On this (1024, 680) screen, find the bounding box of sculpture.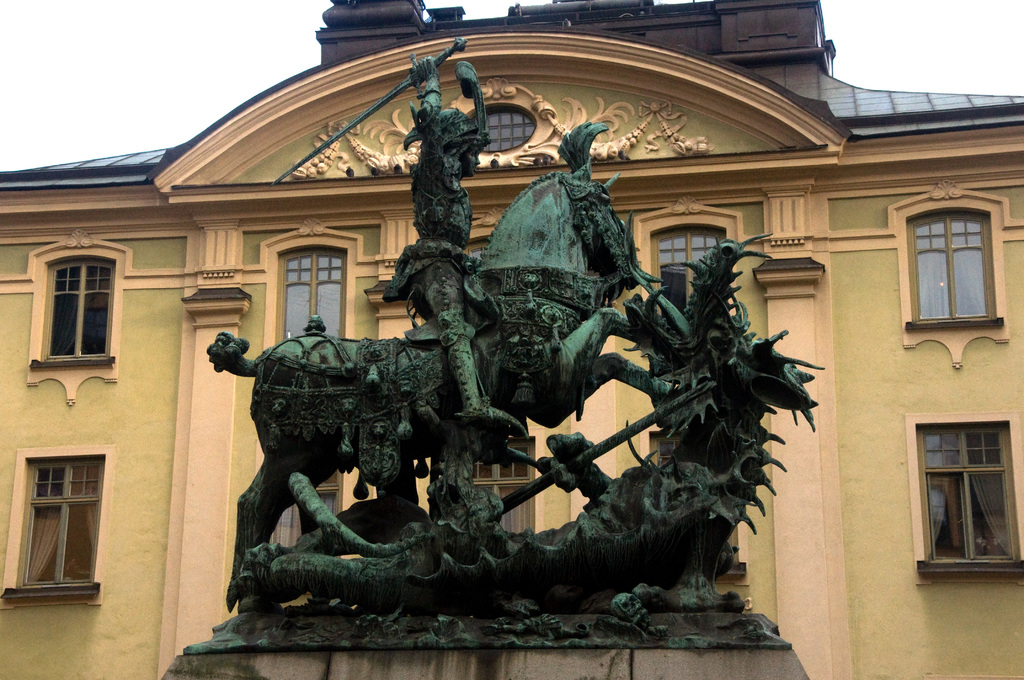
Bounding box: x1=151 y1=55 x2=833 y2=648.
